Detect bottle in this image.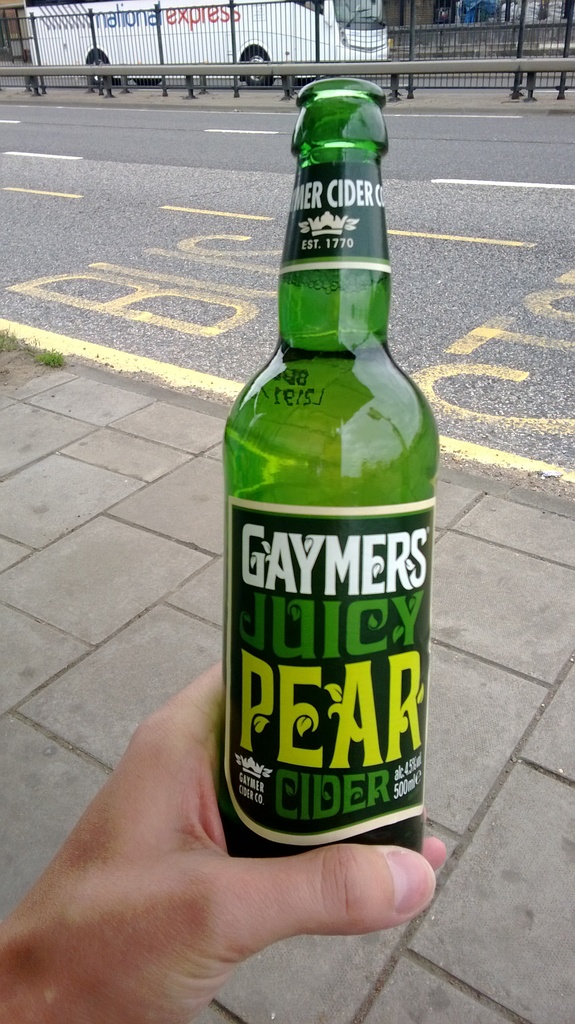
Detection: 214, 16, 433, 894.
